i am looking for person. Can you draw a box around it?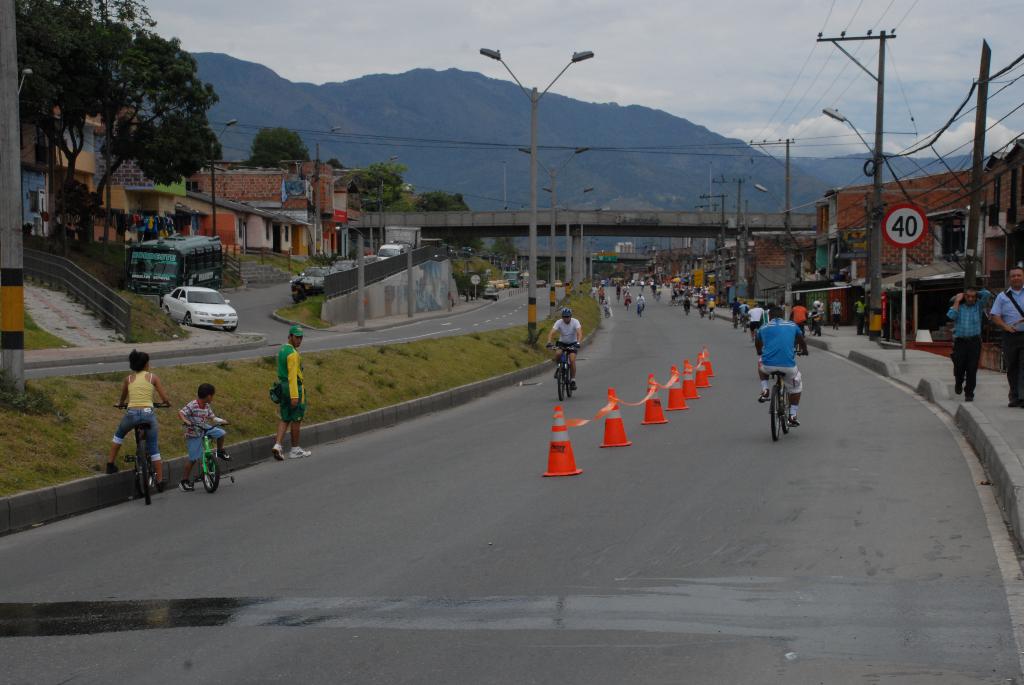
Sure, the bounding box is (266, 322, 315, 463).
